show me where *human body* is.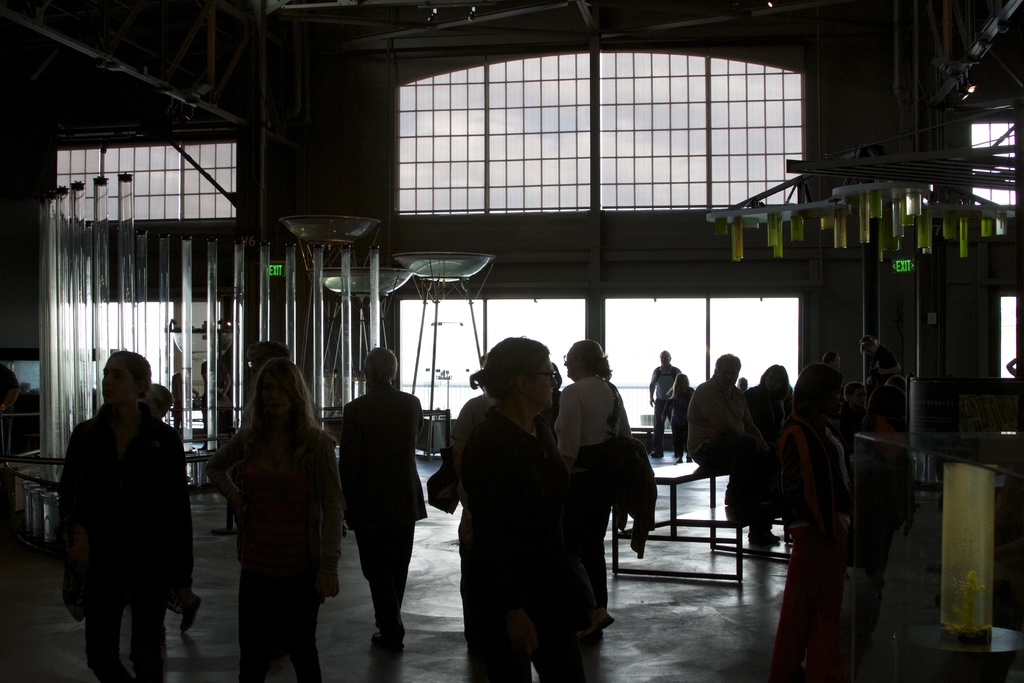
*human body* is at l=538, t=388, r=559, b=444.
